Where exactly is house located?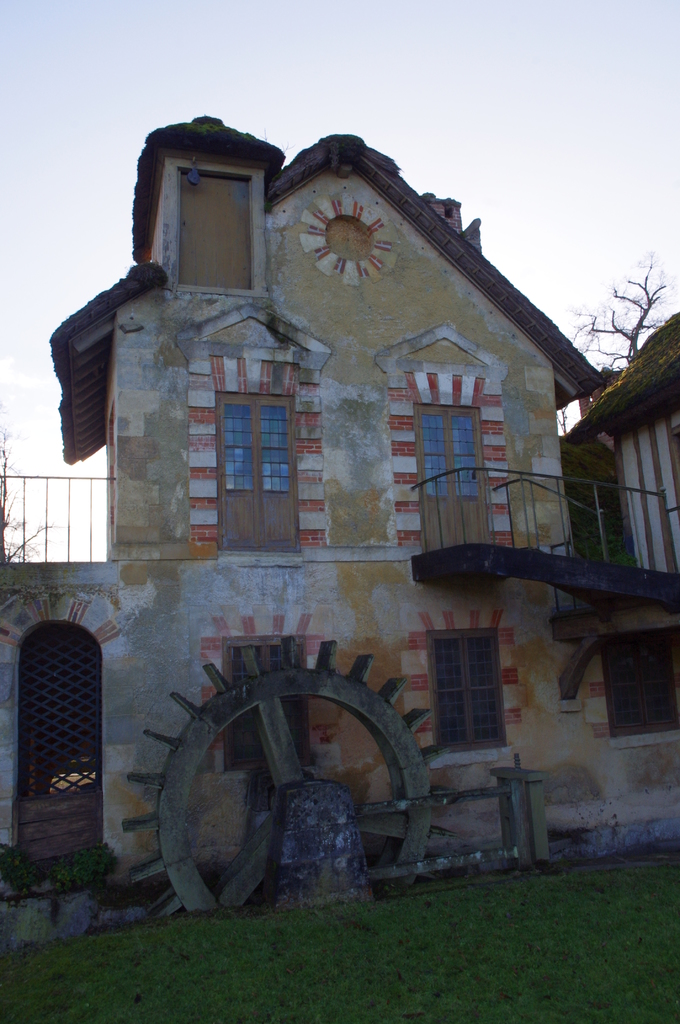
Its bounding box is bbox=[51, 36, 630, 883].
